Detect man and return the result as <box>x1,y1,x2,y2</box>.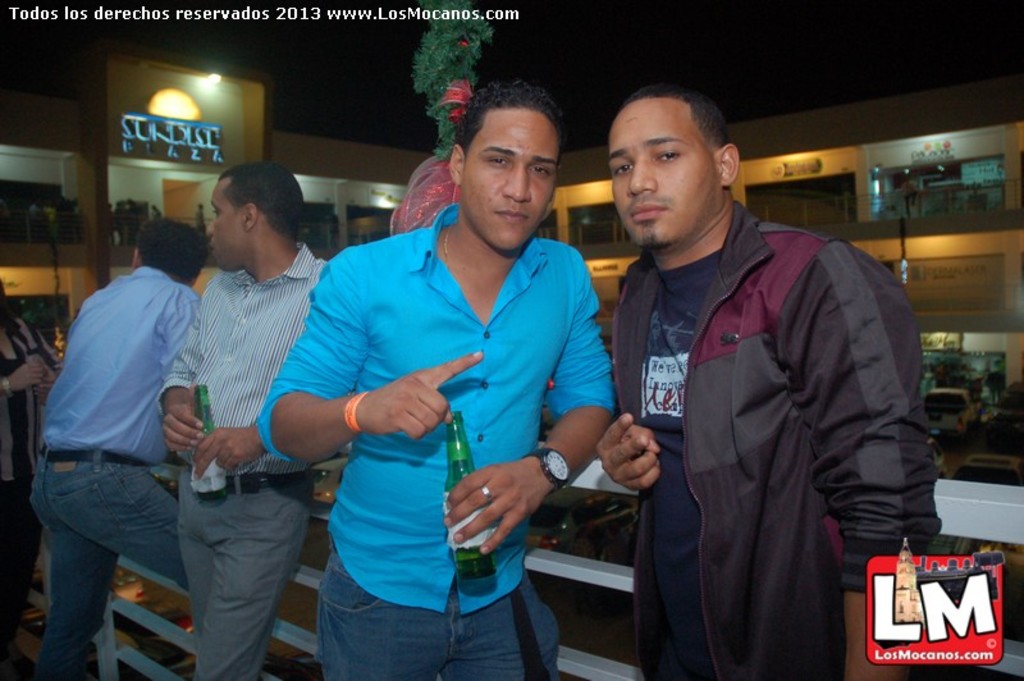
<box>591,86,937,680</box>.
